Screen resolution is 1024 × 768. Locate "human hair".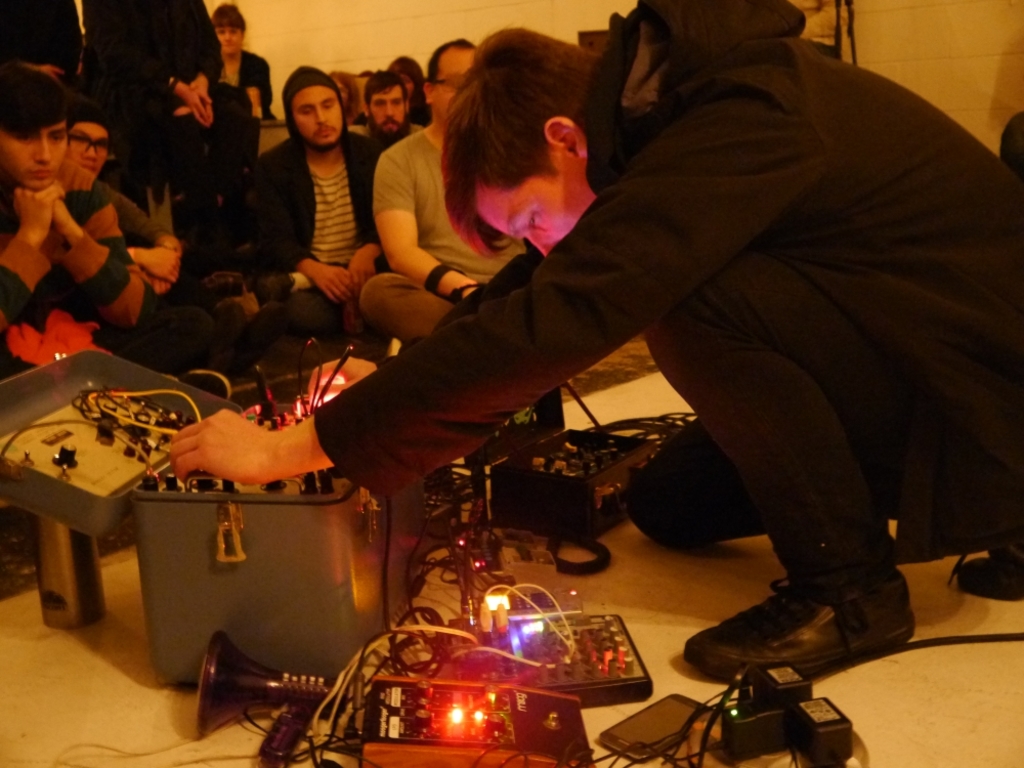
[360, 67, 404, 101].
